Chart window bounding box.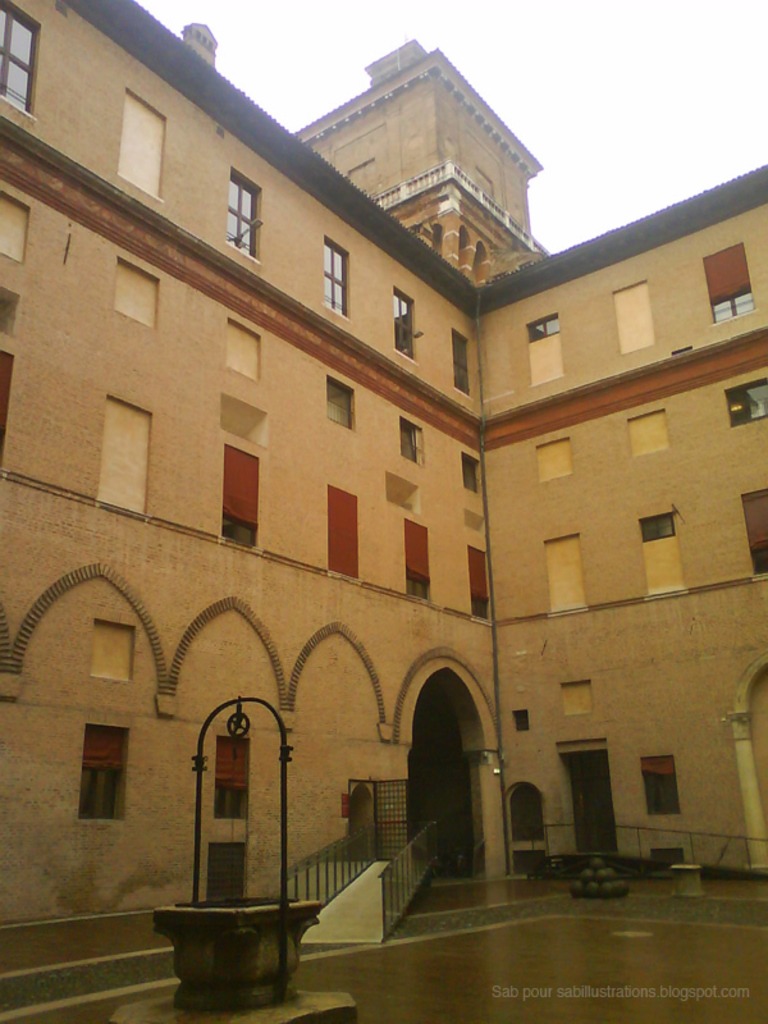
Charted: 744:483:767:576.
